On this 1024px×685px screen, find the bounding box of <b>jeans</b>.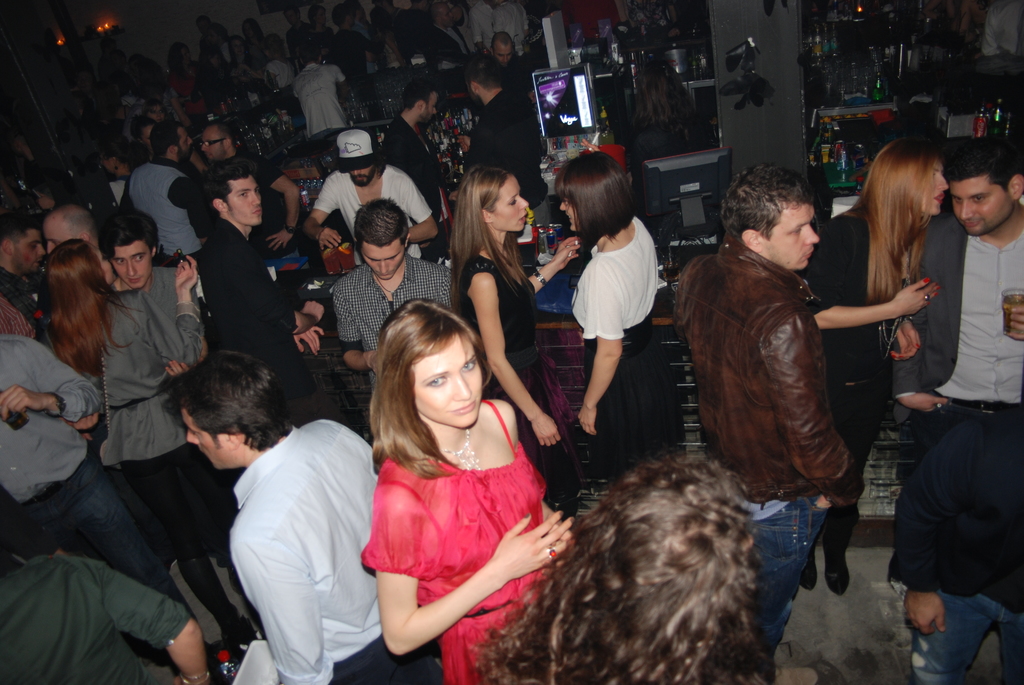
Bounding box: crop(908, 592, 1023, 684).
